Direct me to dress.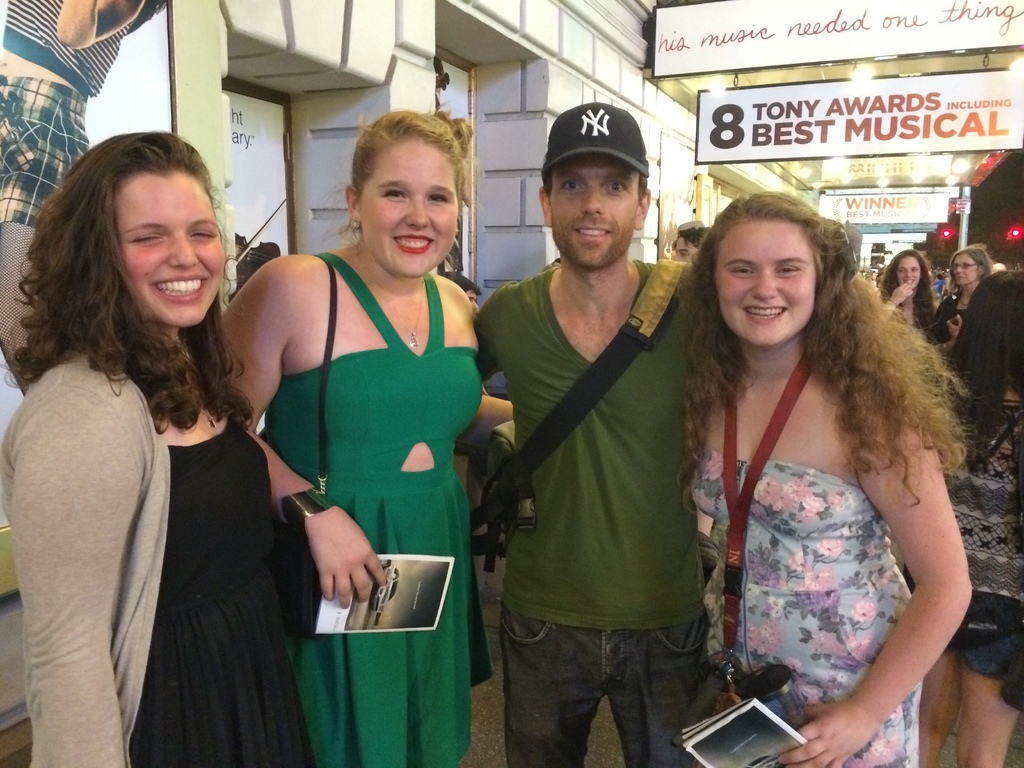
Direction: rect(0, 340, 316, 767).
